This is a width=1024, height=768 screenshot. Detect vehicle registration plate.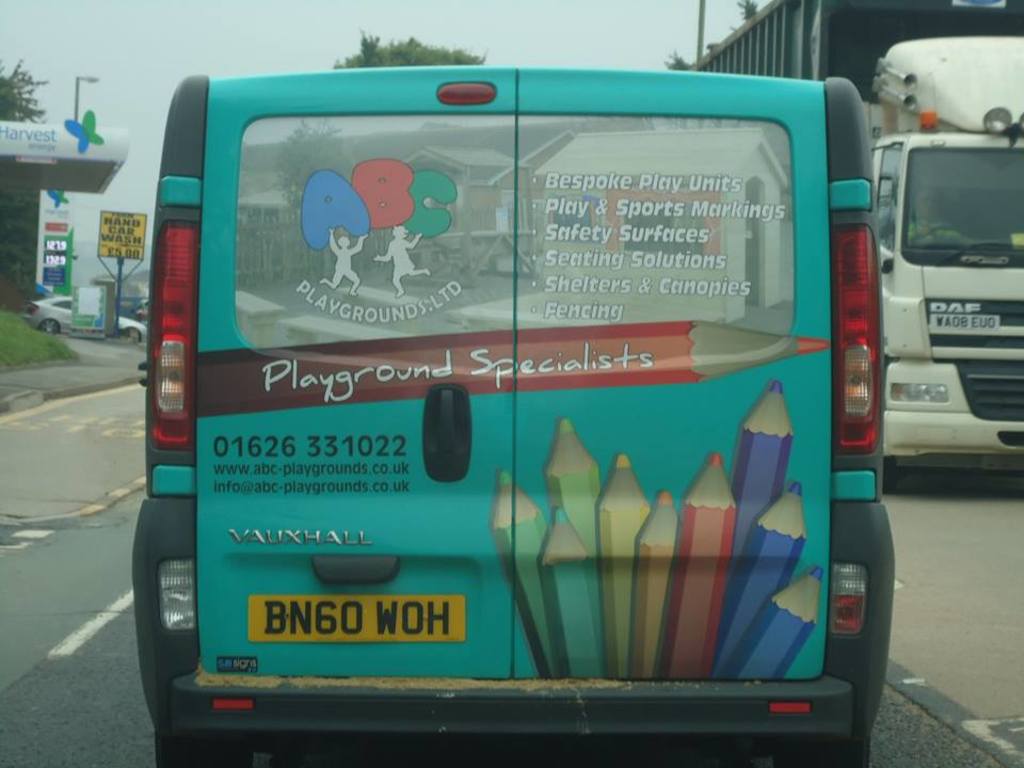
locate(247, 595, 465, 643).
